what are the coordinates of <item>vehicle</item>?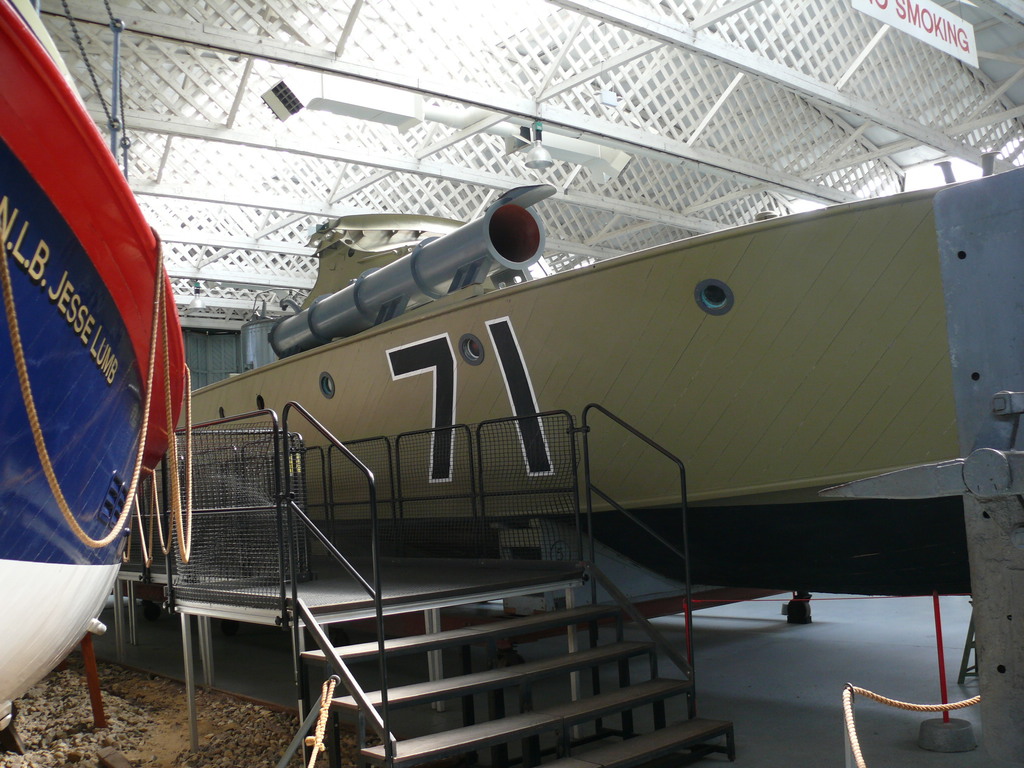
box(0, 0, 193, 733).
